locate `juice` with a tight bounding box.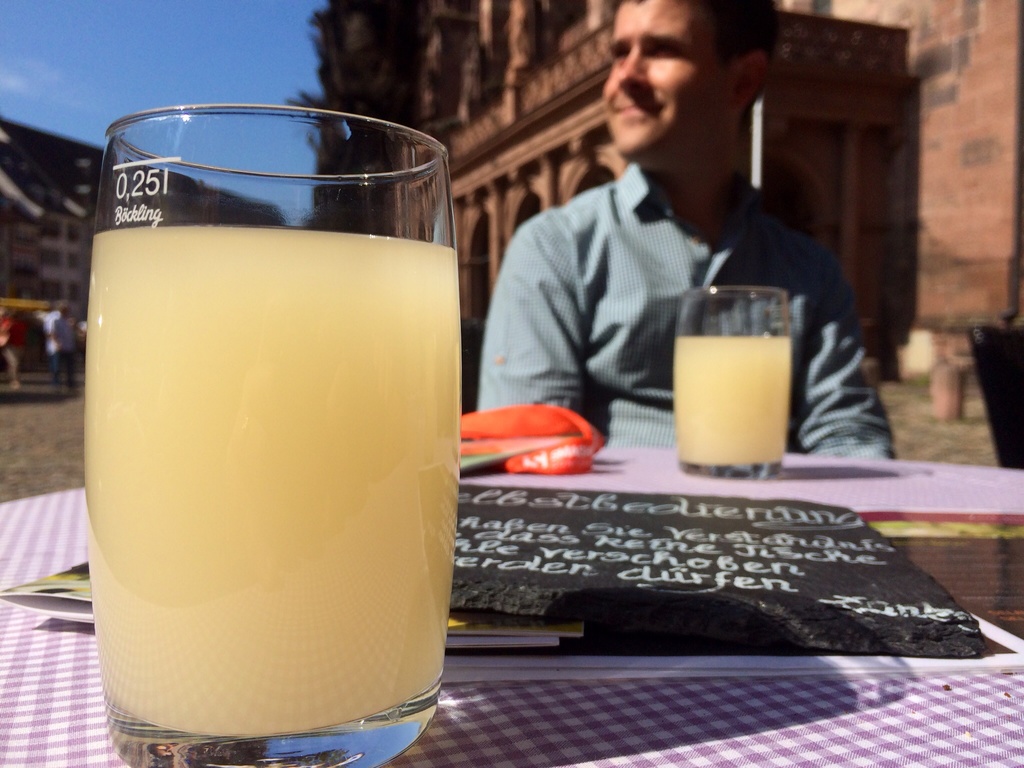
77, 227, 463, 744.
